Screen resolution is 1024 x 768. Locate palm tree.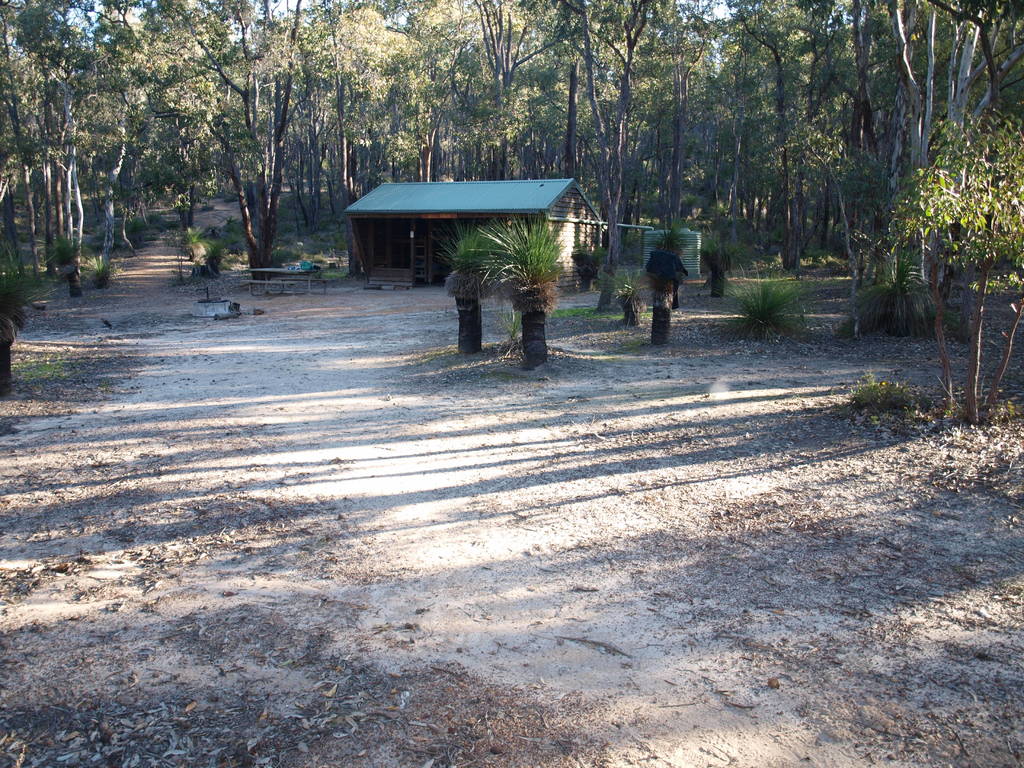
box=[426, 218, 563, 337].
